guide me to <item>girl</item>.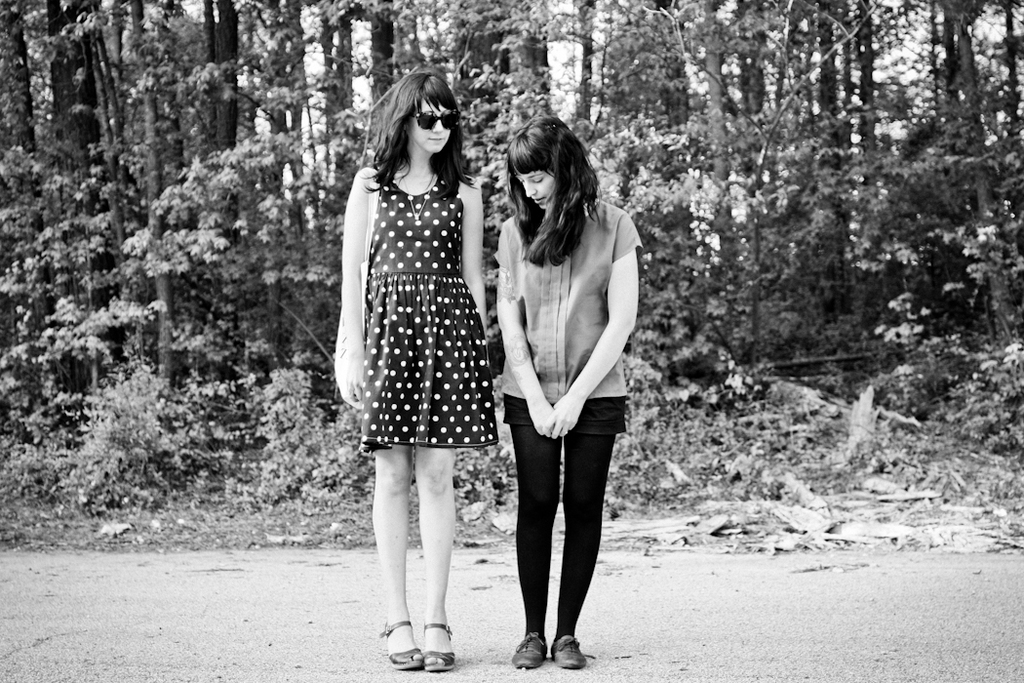
Guidance: x1=313, y1=74, x2=485, y2=682.
